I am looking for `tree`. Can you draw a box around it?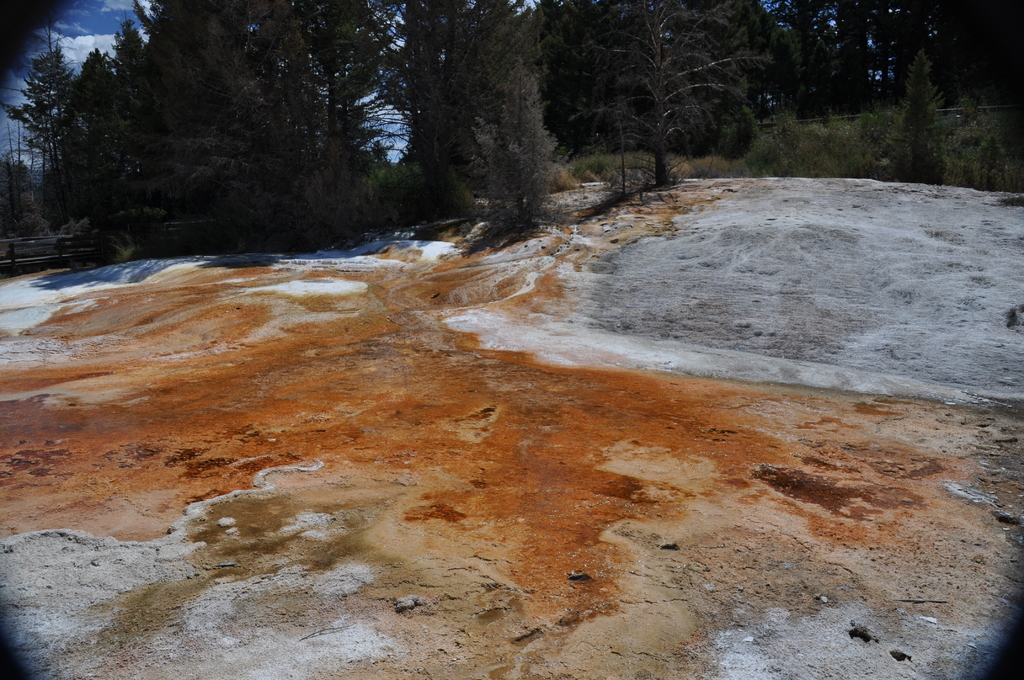
Sure, the bounding box is x1=0 y1=39 x2=77 y2=190.
